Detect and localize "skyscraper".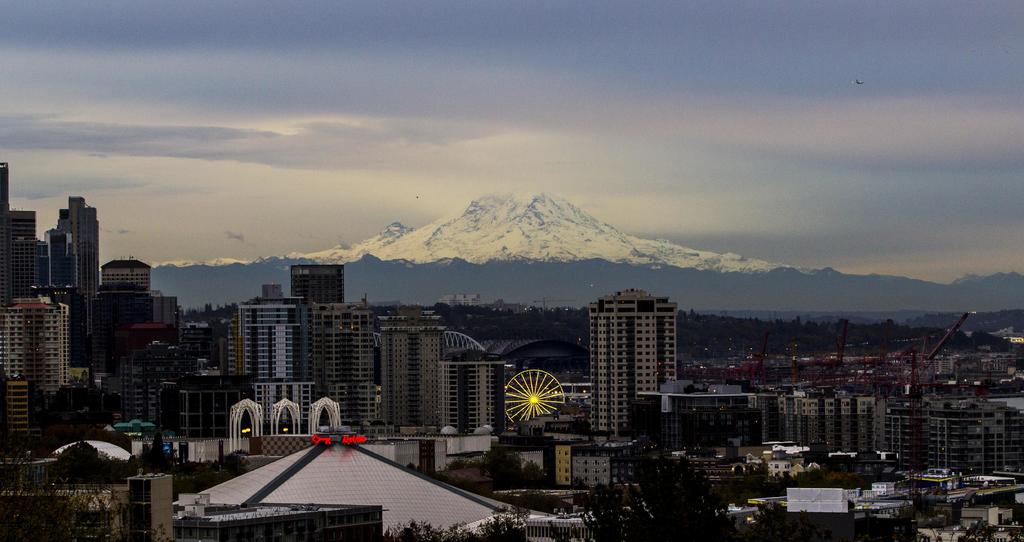
Localized at pyautogui.locateOnScreen(591, 291, 684, 442).
